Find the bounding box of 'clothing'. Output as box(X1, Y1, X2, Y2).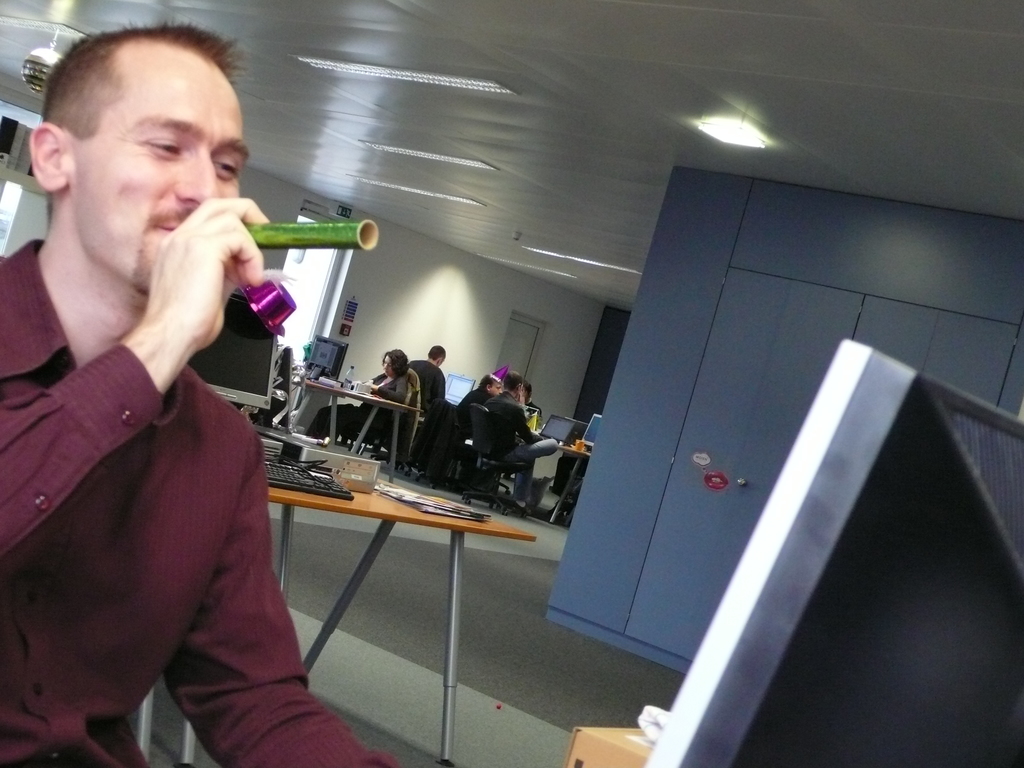
box(526, 399, 542, 422).
